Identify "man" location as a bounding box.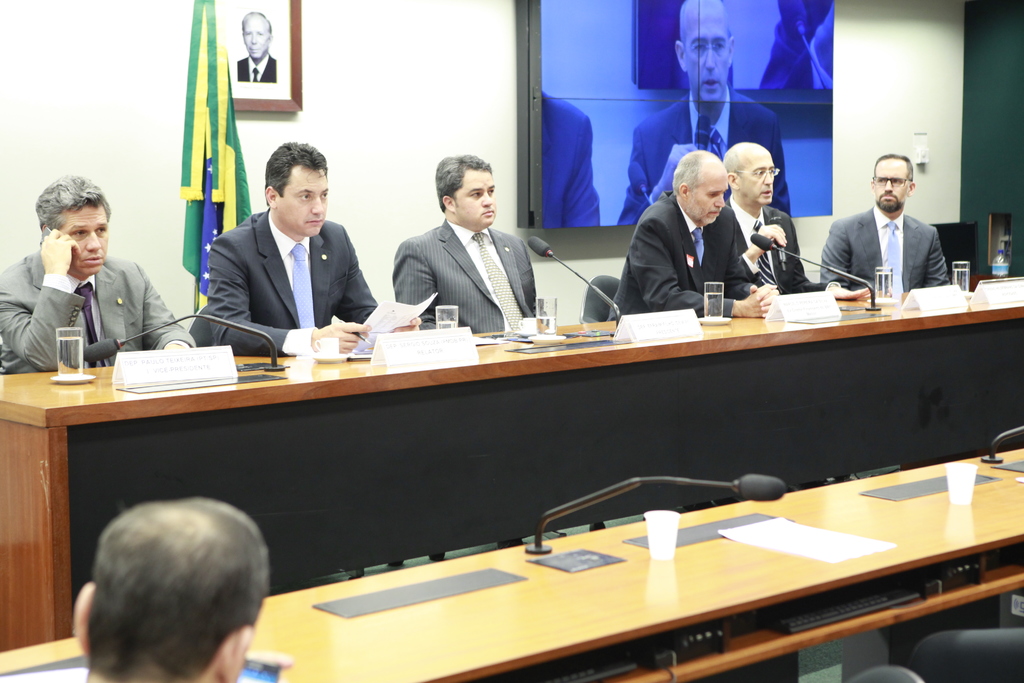
box(610, 152, 779, 320).
